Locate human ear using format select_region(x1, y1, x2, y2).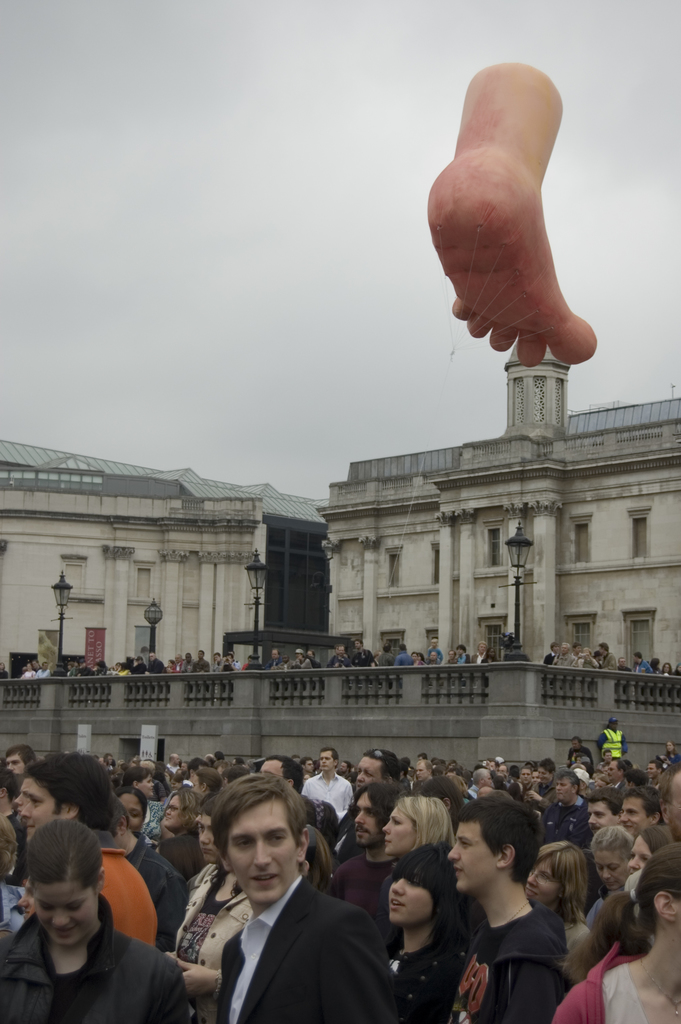
select_region(67, 803, 79, 820).
